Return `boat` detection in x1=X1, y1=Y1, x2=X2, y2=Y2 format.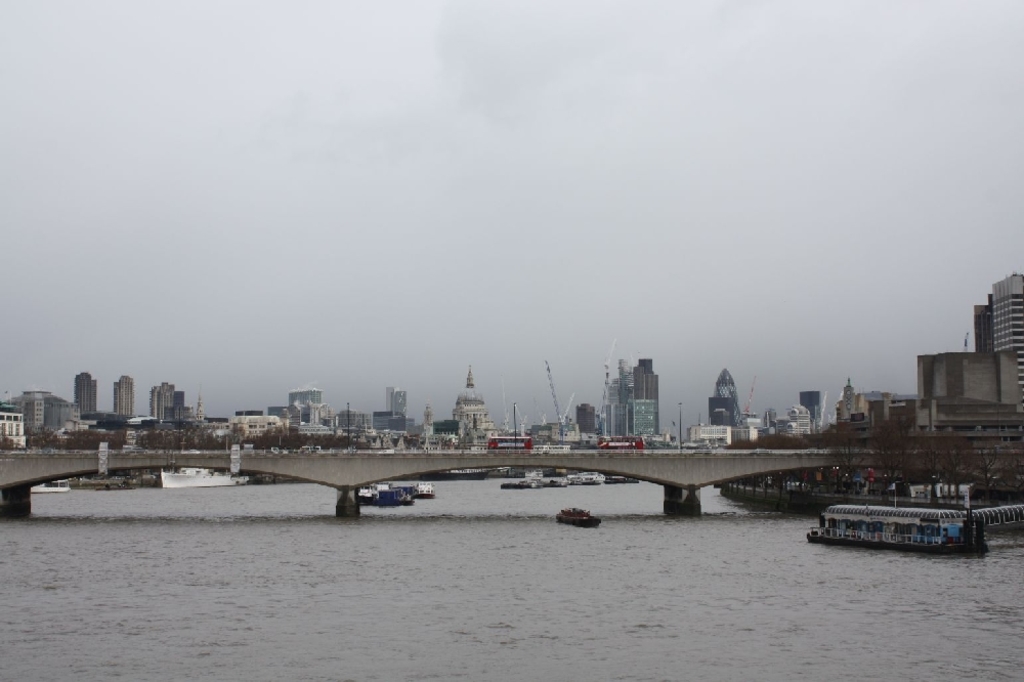
x1=415, y1=479, x2=436, y2=501.
